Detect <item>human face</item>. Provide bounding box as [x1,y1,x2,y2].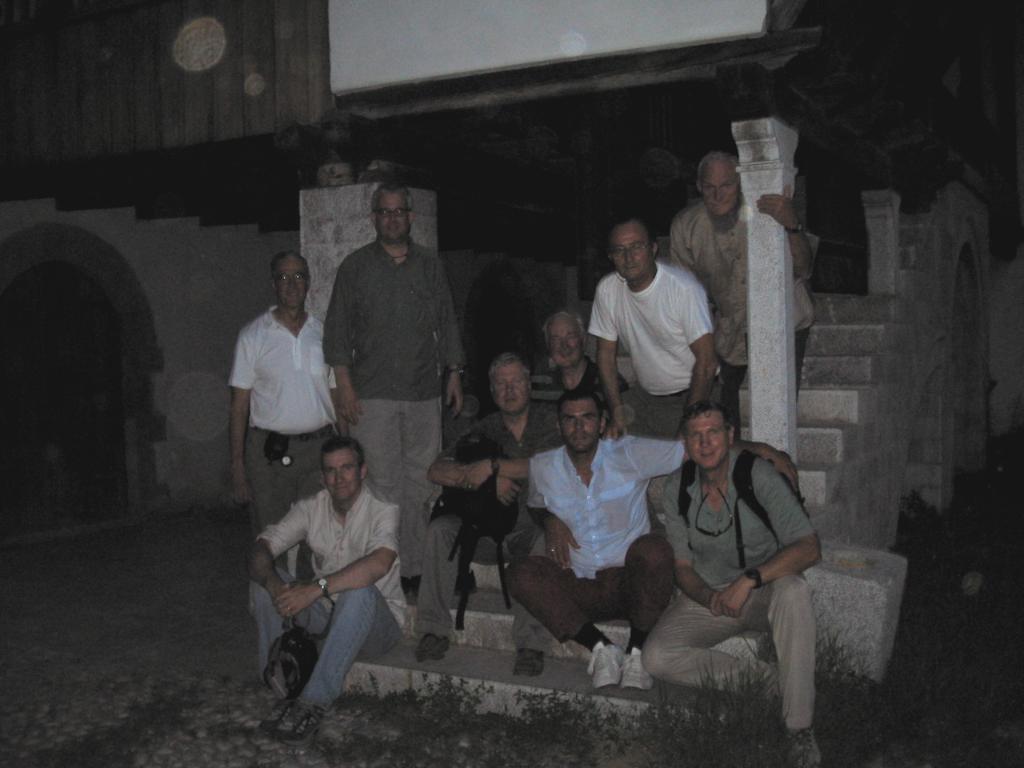
[687,416,730,470].
